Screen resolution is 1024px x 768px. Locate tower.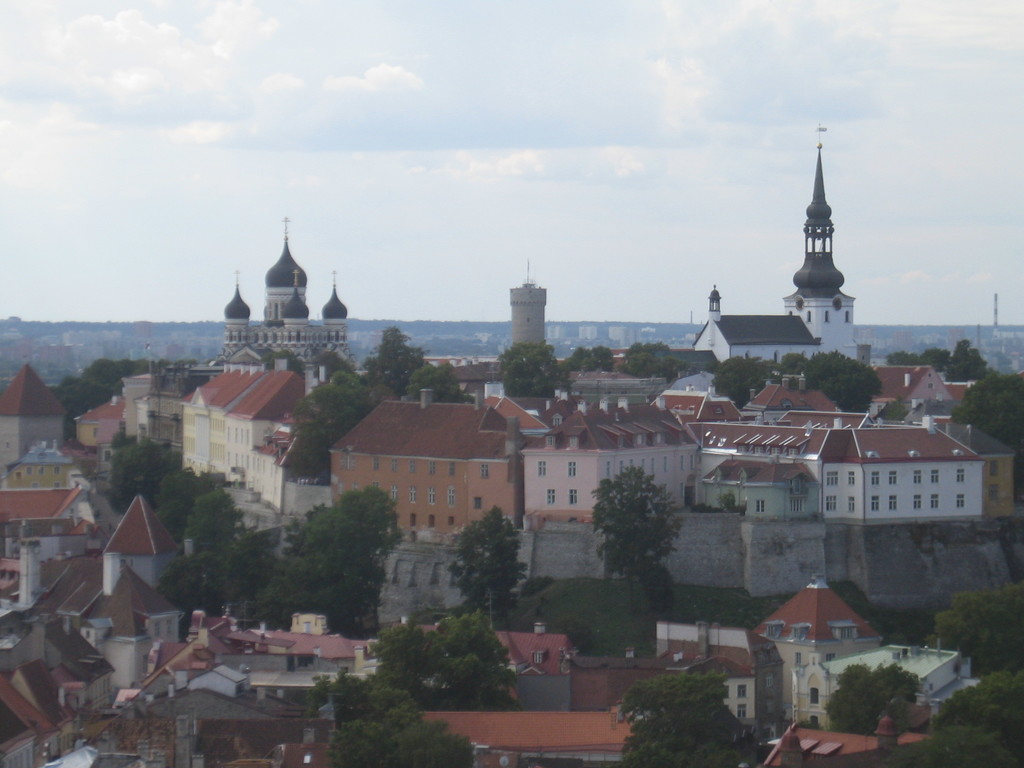
l=316, t=269, r=346, b=337.
